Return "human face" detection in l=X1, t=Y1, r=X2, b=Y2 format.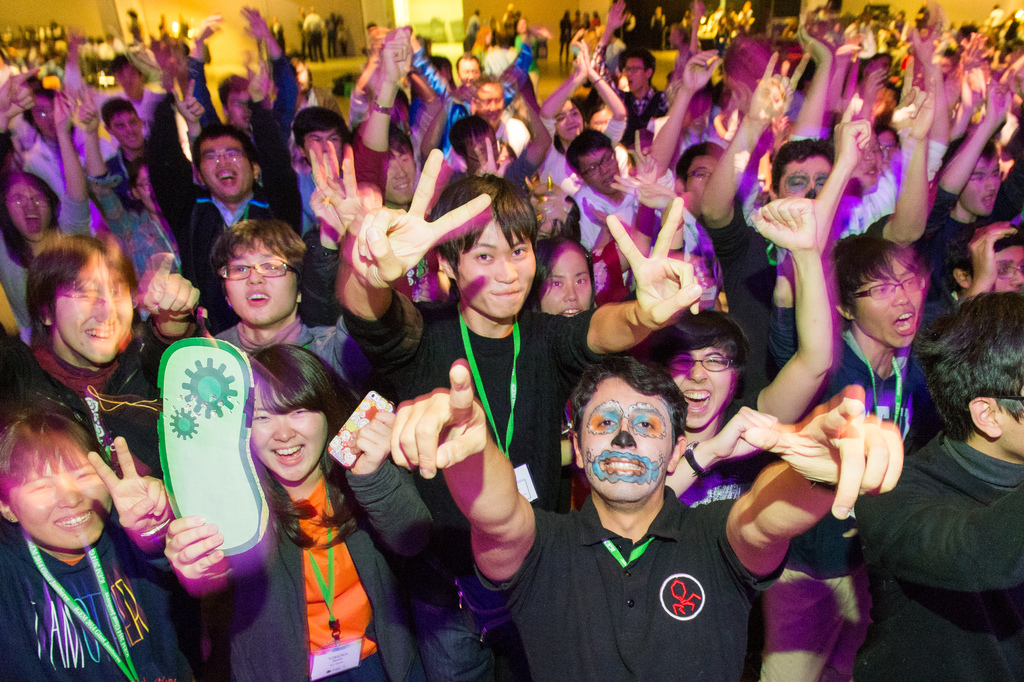
l=114, t=65, r=139, b=96.
